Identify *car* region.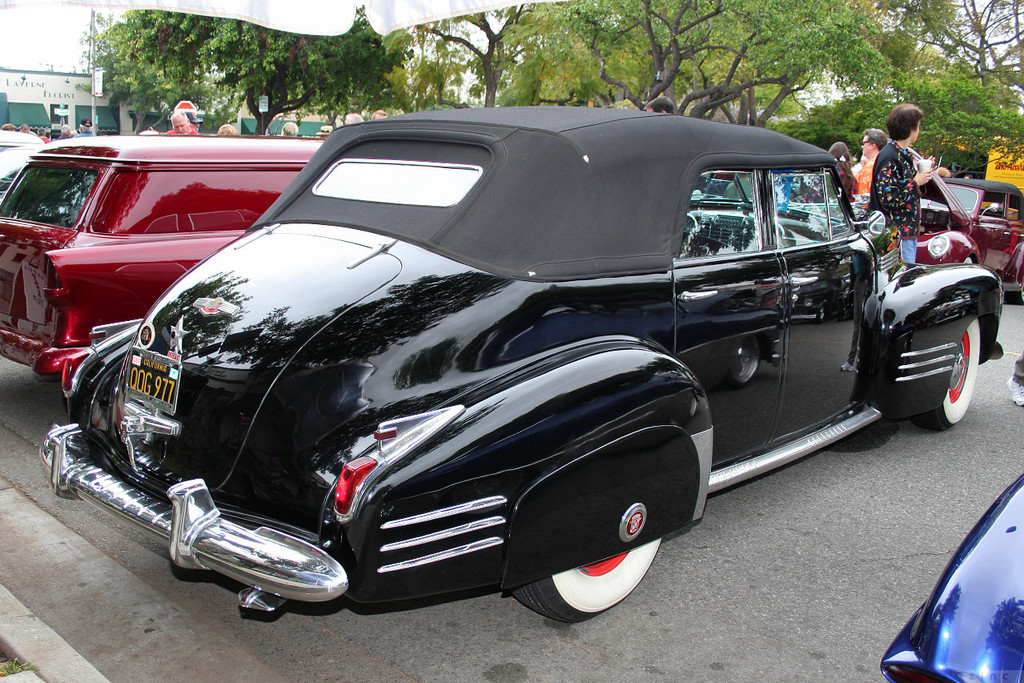
Region: 876, 468, 1023, 682.
